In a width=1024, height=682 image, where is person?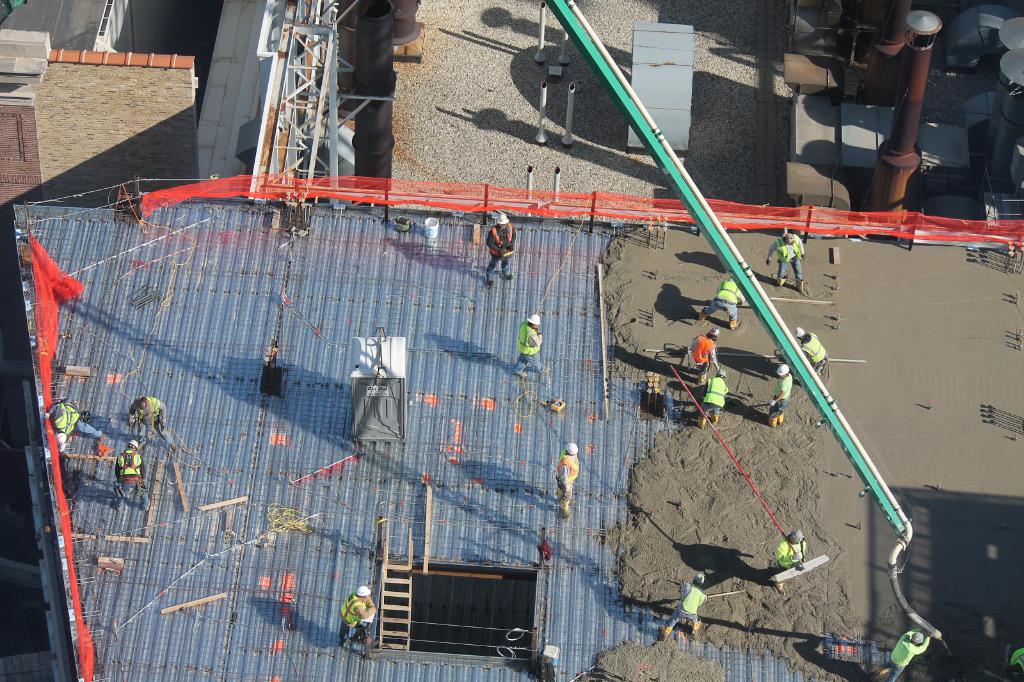
pyautogui.locateOnScreen(772, 366, 792, 427).
